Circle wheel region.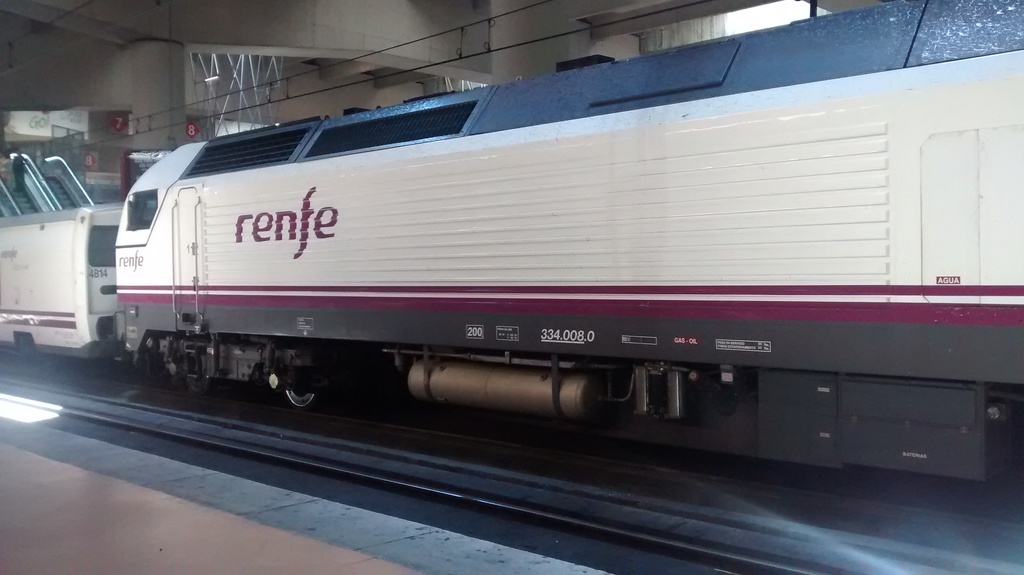
Region: (left=187, top=374, right=211, bottom=393).
